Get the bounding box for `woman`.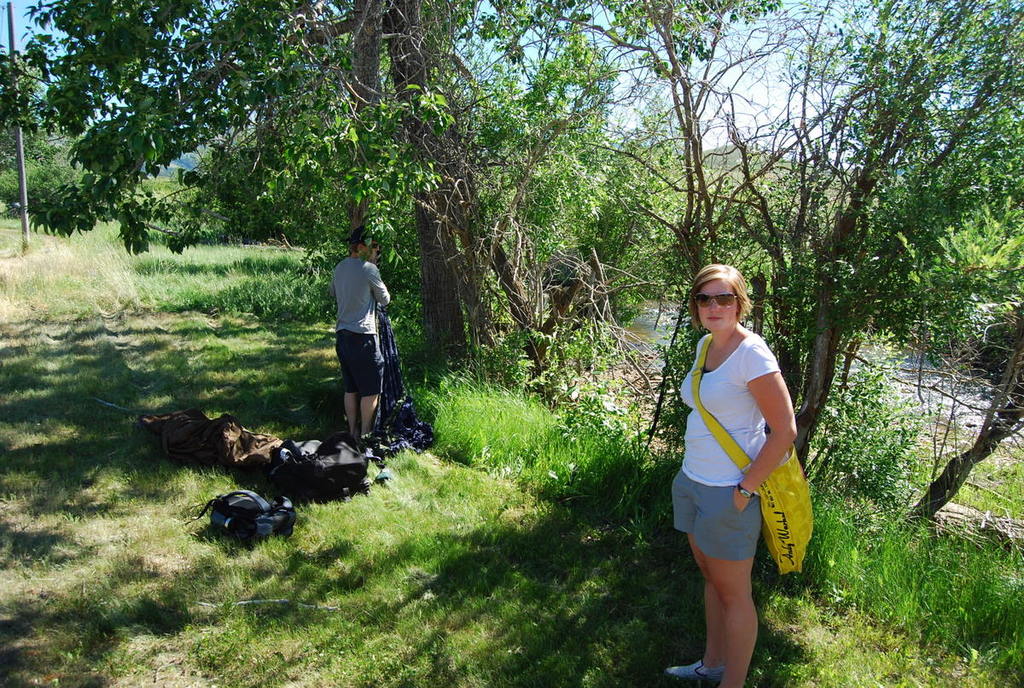
left=655, top=254, right=802, bottom=671.
